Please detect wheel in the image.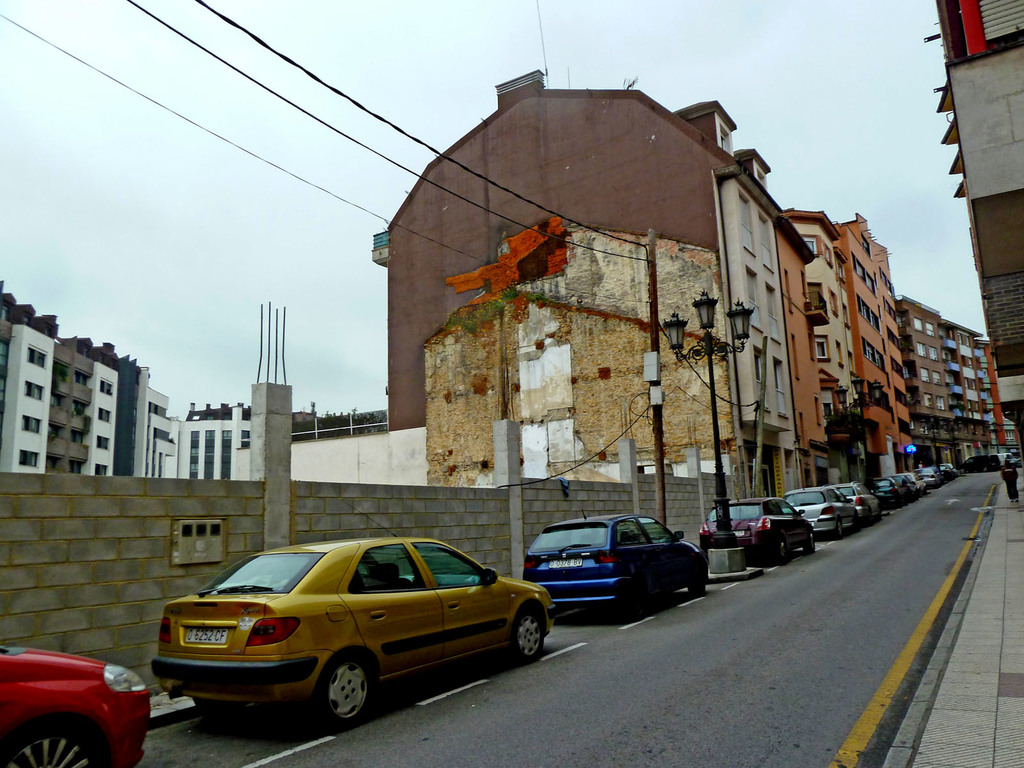
[left=311, top=648, right=381, bottom=739].
